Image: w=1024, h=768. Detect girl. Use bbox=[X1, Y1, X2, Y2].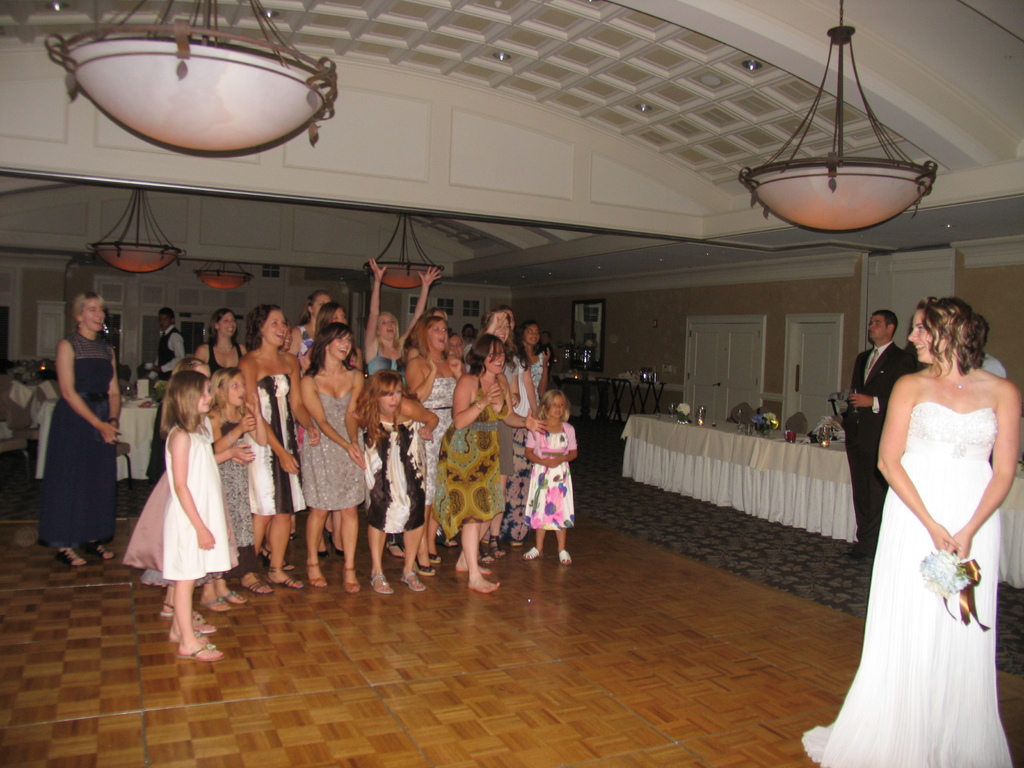
bbox=[121, 354, 217, 628].
